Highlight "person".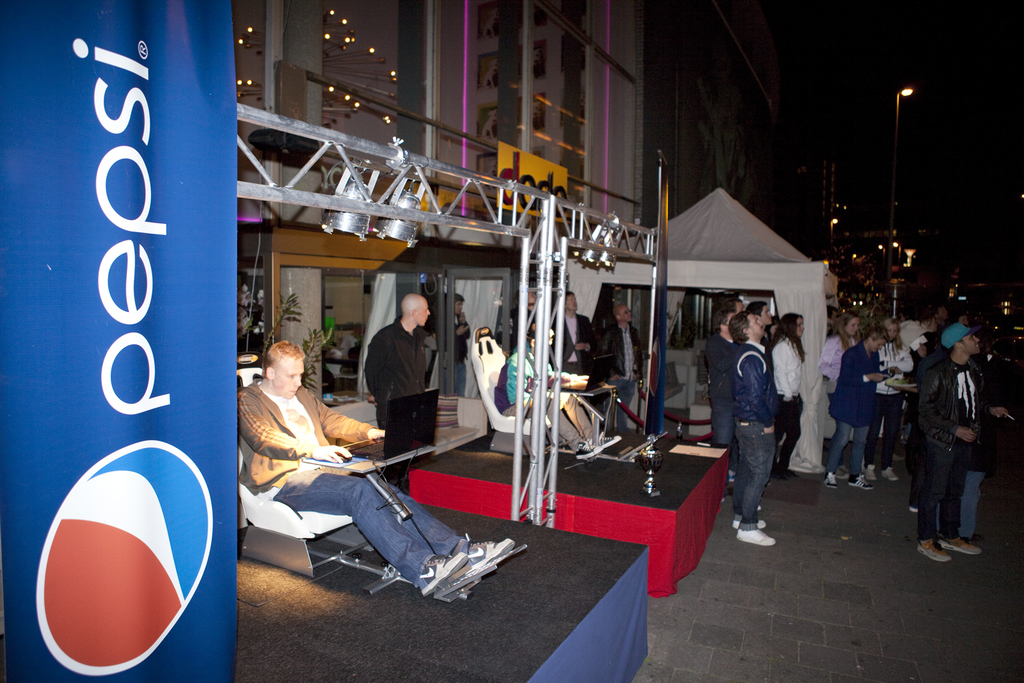
Highlighted region: Rect(816, 313, 857, 479).
